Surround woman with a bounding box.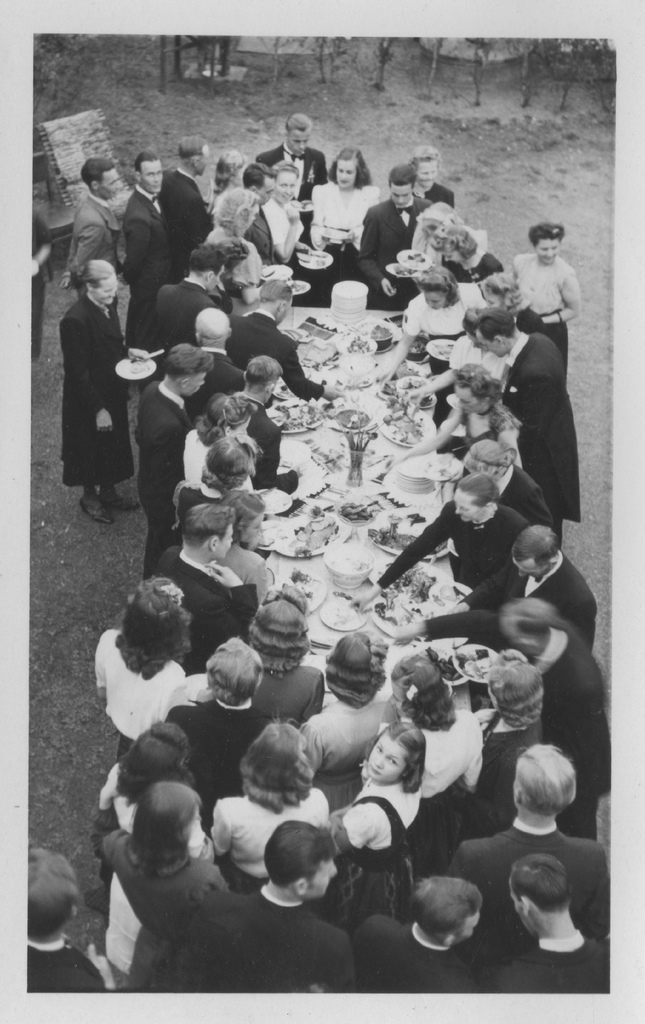
detection(49, 244, 145, 532).
